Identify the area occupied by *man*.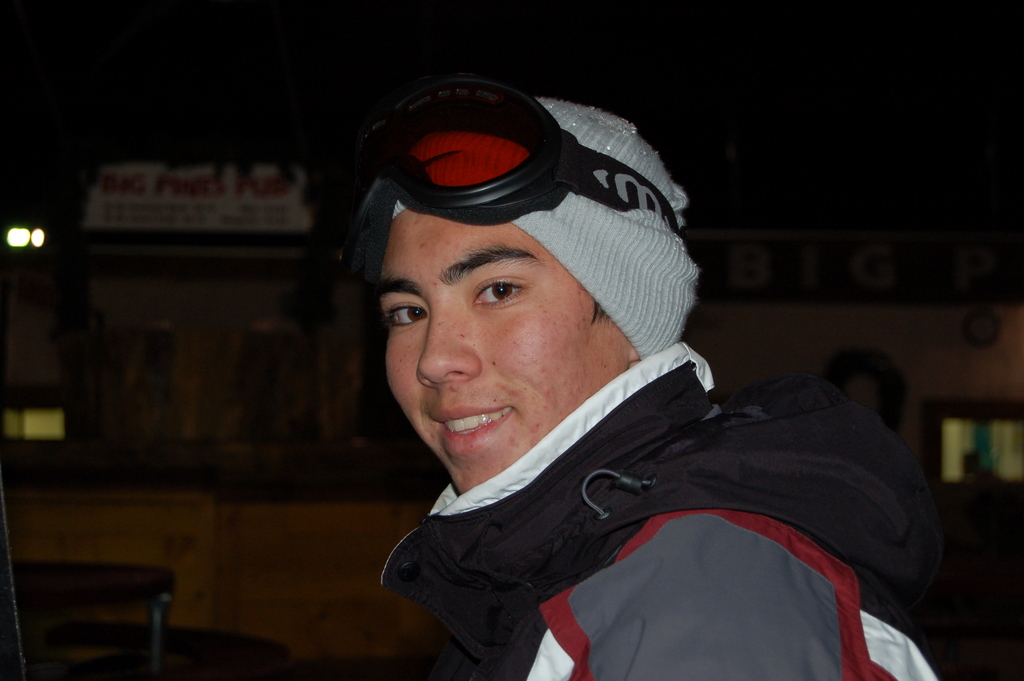
Area: <bbox>292, 83, 950, 680</bbox>.
